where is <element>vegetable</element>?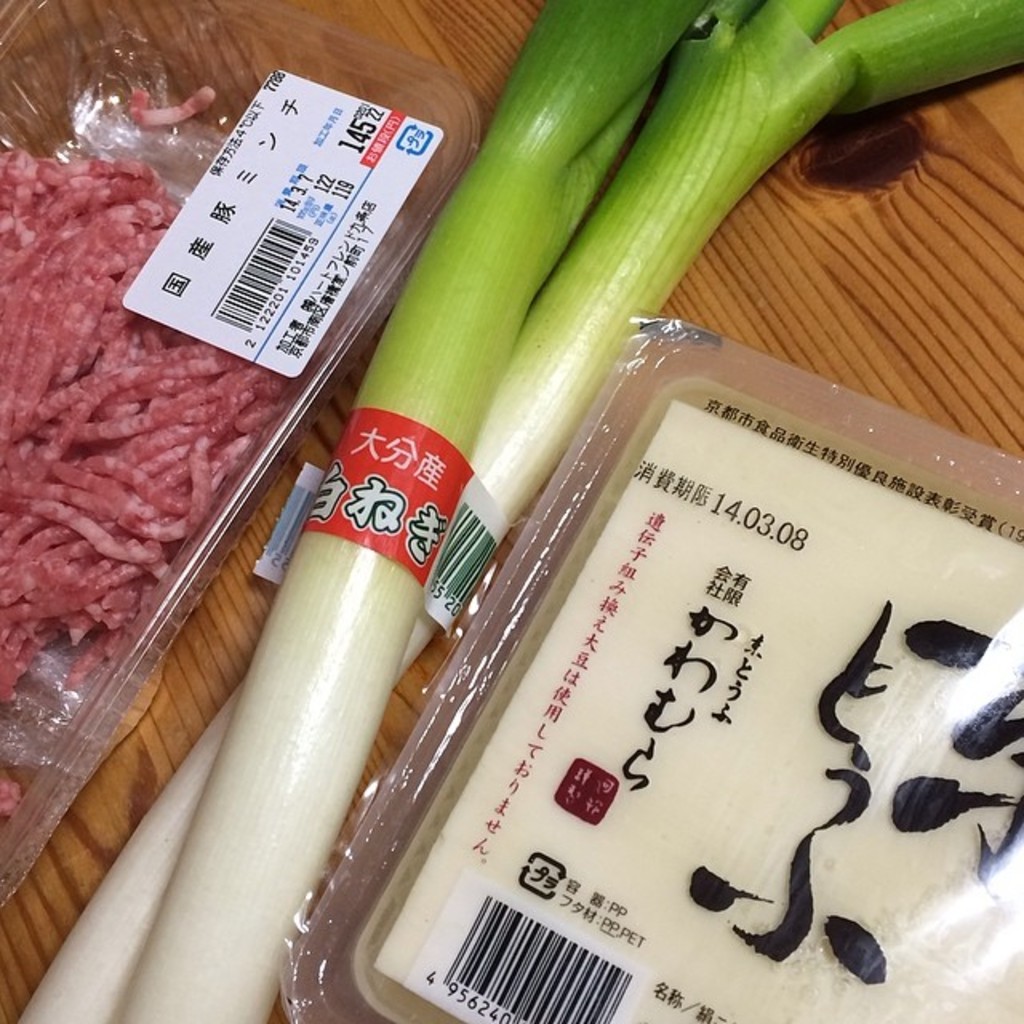
bbox=[18, 0, 1022, 1022].
